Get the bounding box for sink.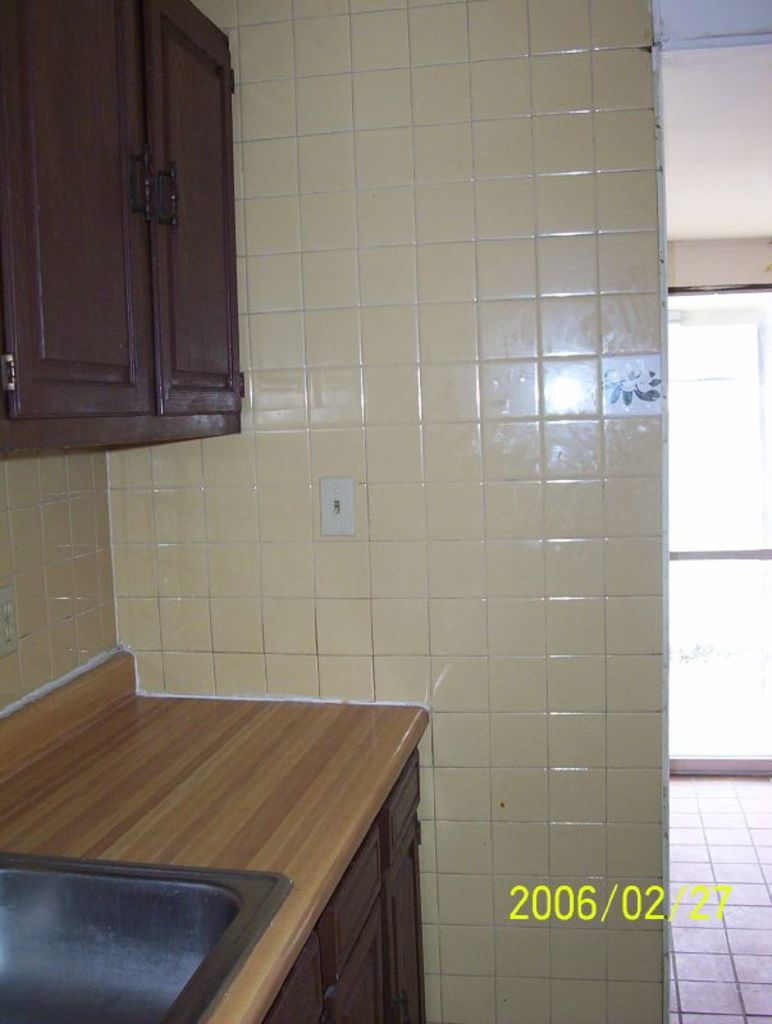
<region>0, 849, 293, 1023</region>.
